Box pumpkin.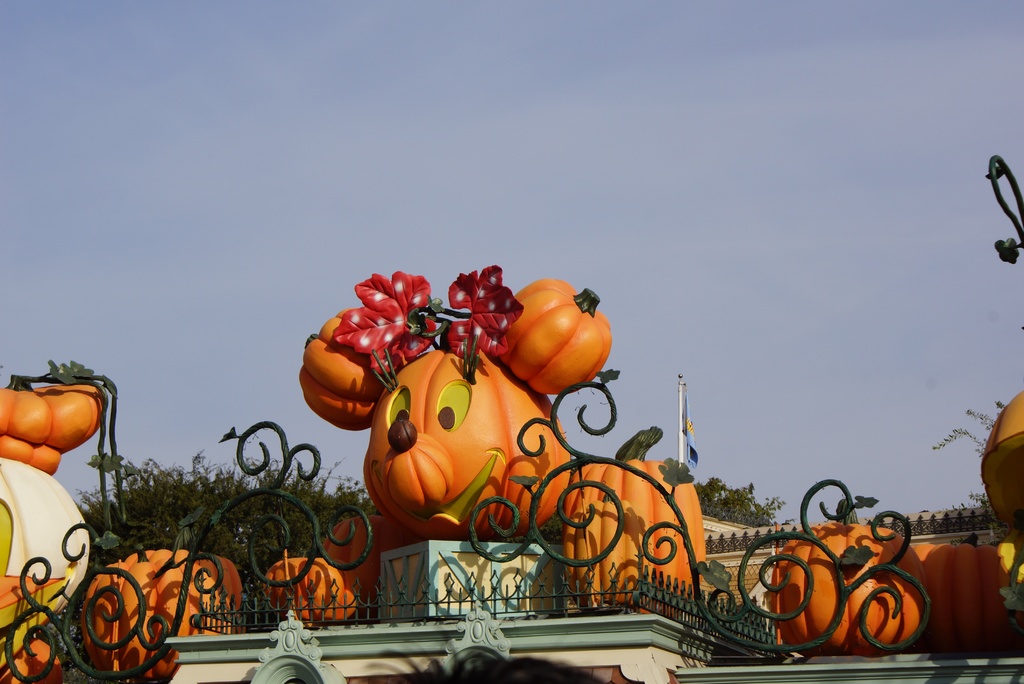
bbox=(552, 419, 707, 605).
